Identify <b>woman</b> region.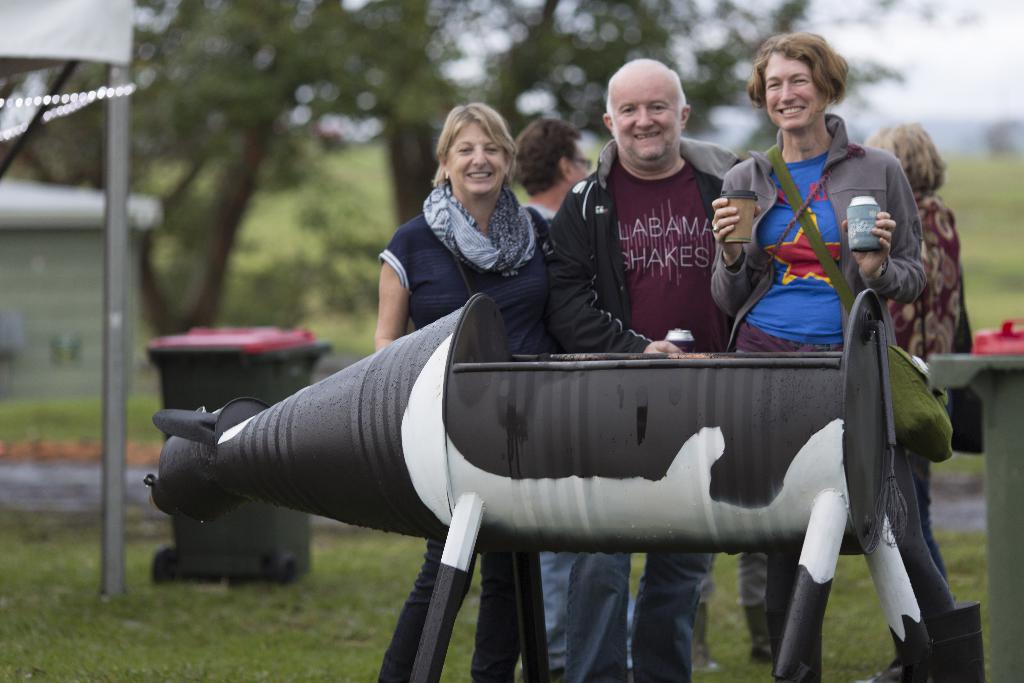
Region: region(372, 104, 556, 682).
